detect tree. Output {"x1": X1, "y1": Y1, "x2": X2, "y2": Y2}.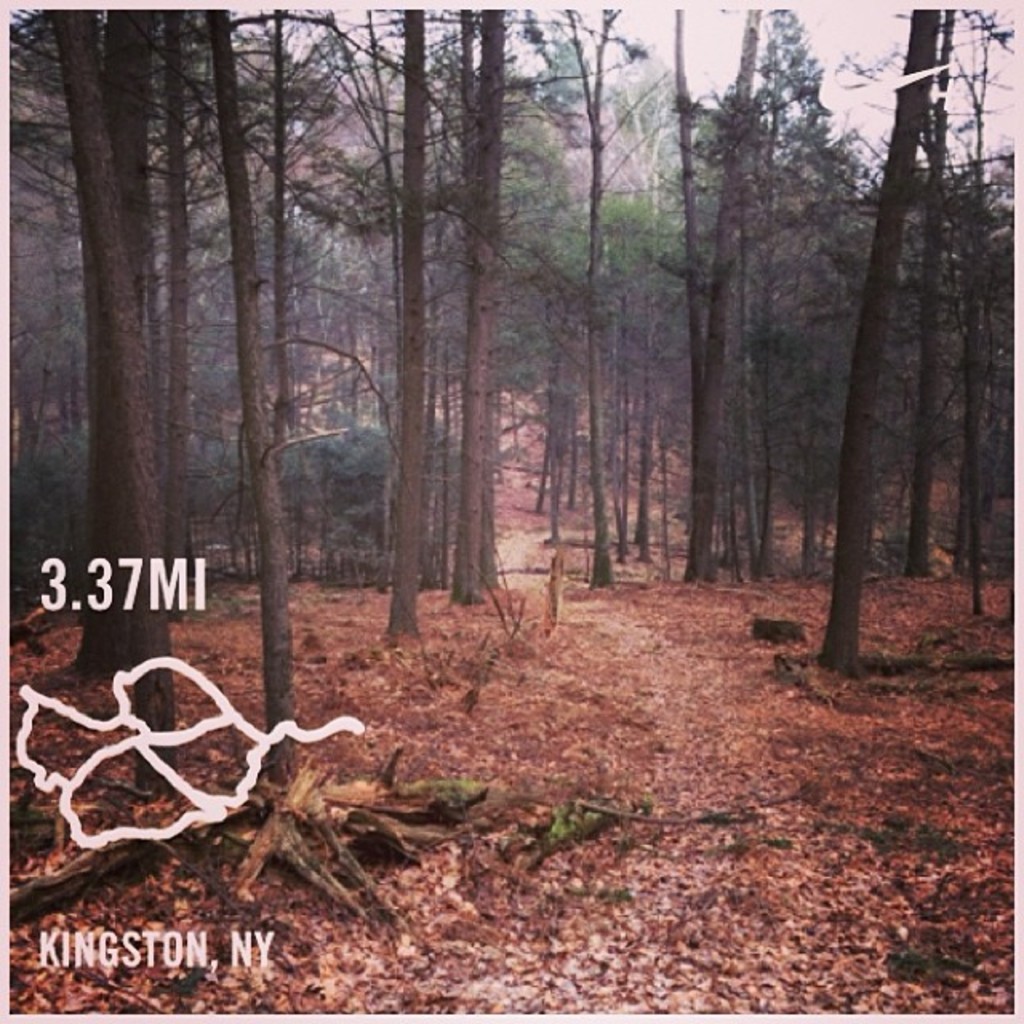
{"x1": 190, "y1": 0, "x2": 307, "y2": 806}.
